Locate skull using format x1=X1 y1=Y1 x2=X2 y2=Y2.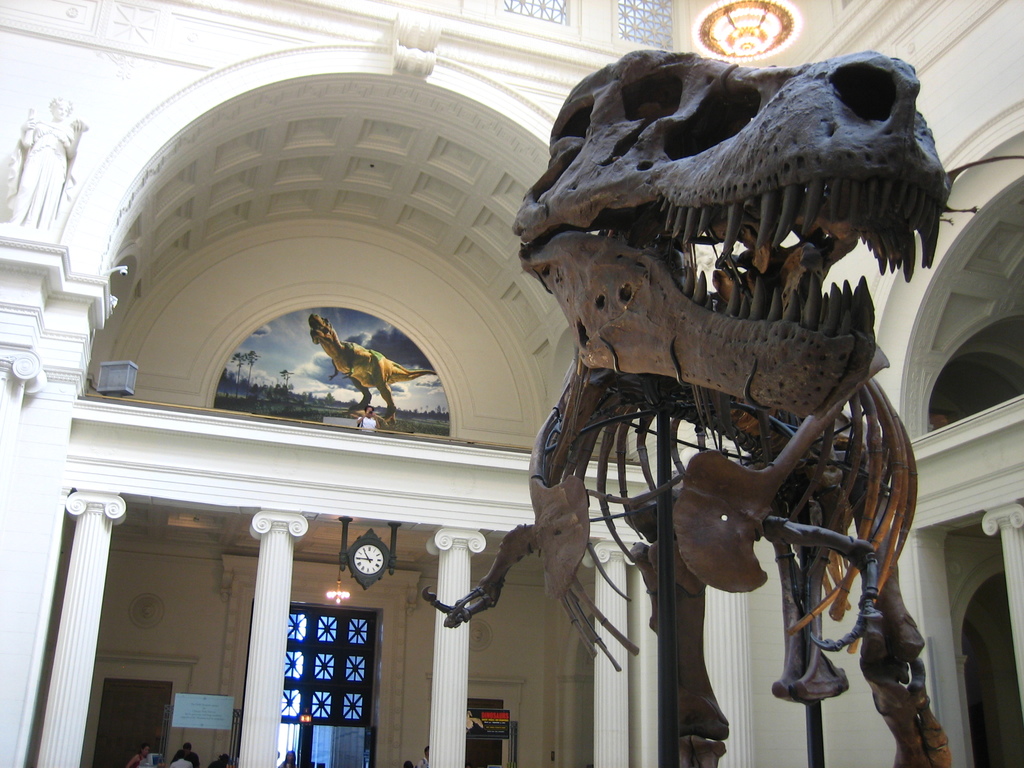
x1=534 y1=53 x2=940 y2=366.
